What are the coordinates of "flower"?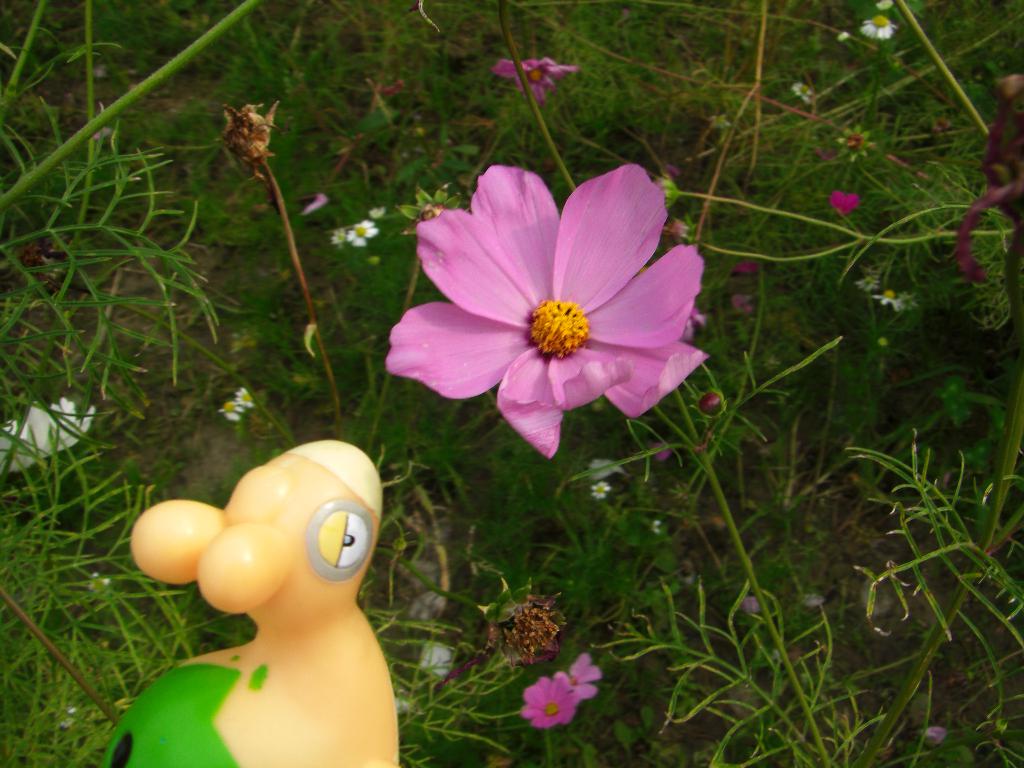
(x1=828, y1=189, x2=858, y2=217).
